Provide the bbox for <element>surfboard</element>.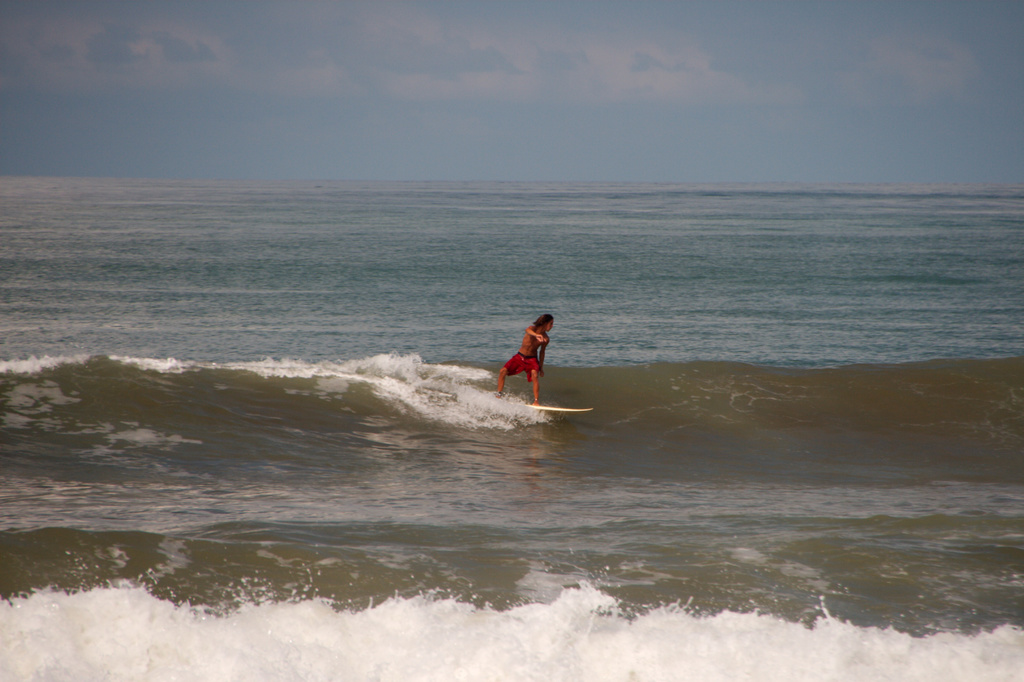
<bbox>522, 399, 594, 421</bbox>.
